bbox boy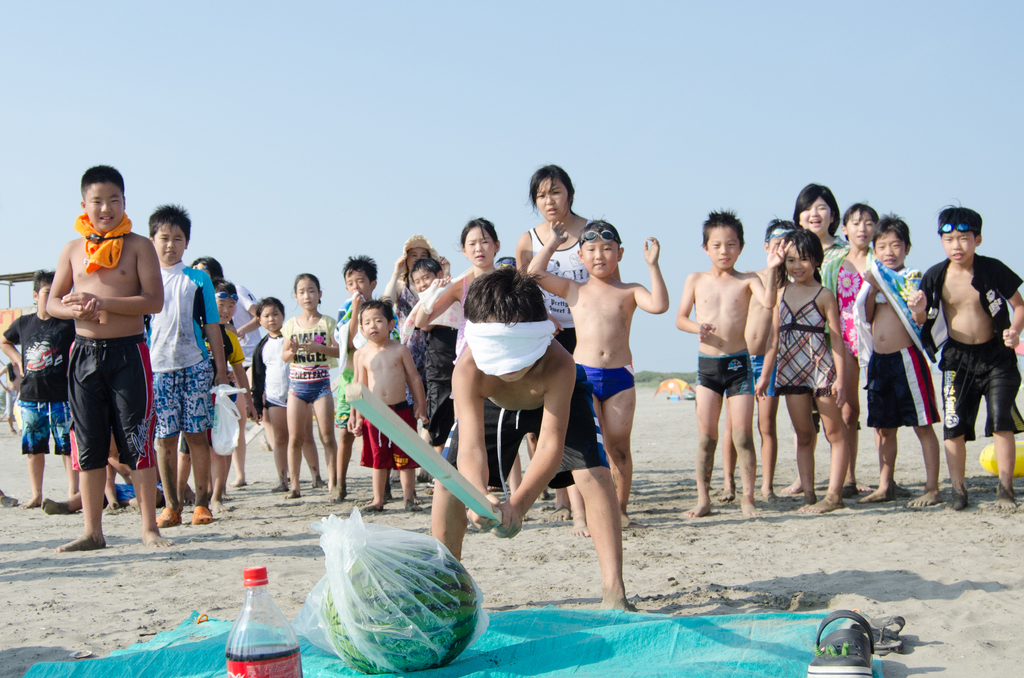
172,280,255,504
